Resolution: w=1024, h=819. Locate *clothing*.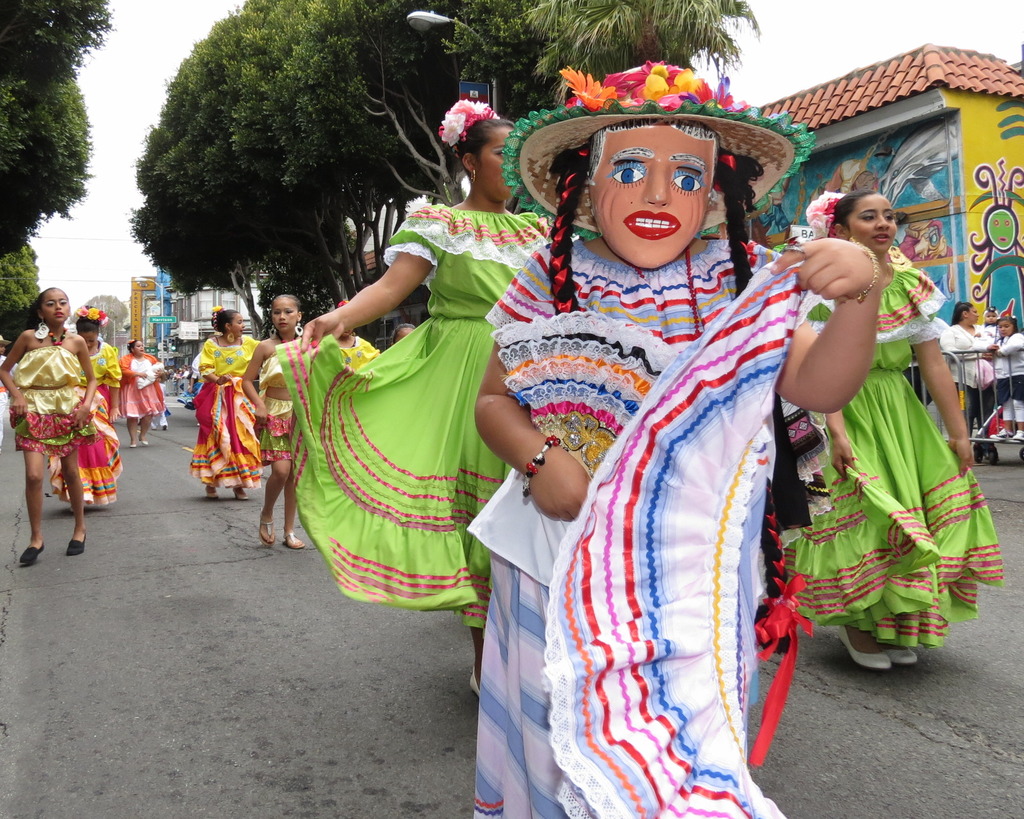
pyautogui.locateOnScreen(131, 346, 153, 418).
